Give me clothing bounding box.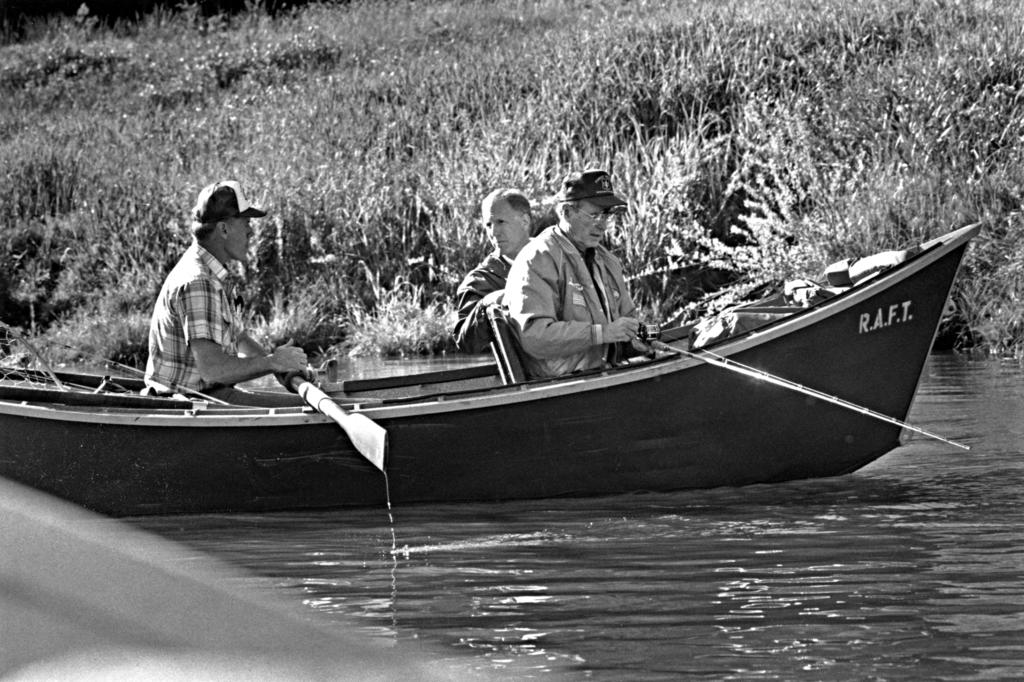
[483, 188, 659, 370].
